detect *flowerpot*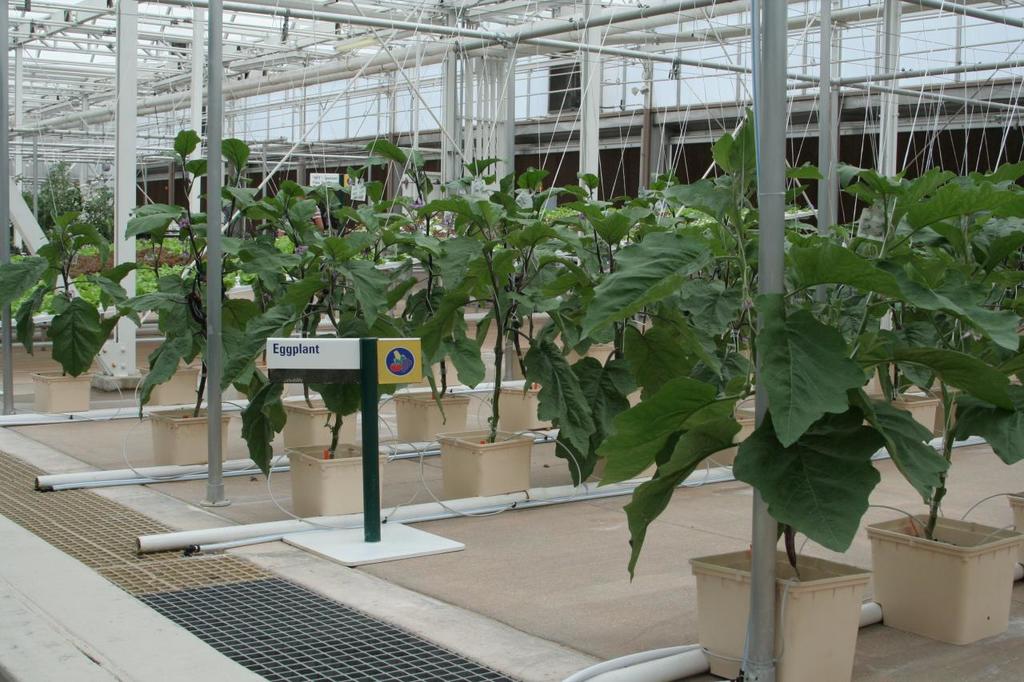
detection(434, 423, 534, 494)
